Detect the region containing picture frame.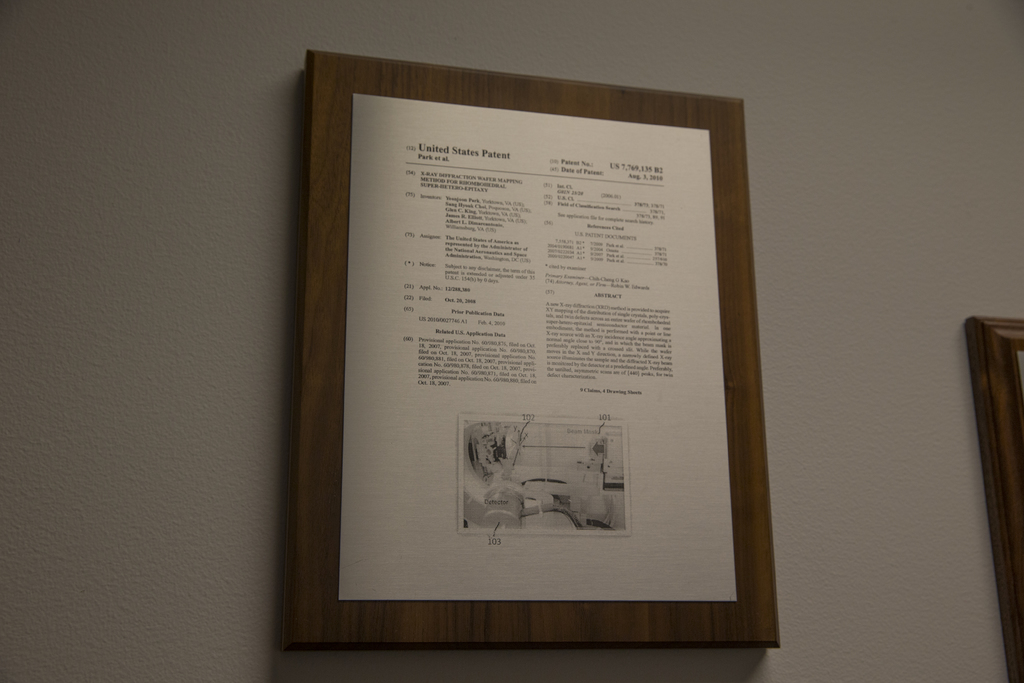
276:42:772:638.
